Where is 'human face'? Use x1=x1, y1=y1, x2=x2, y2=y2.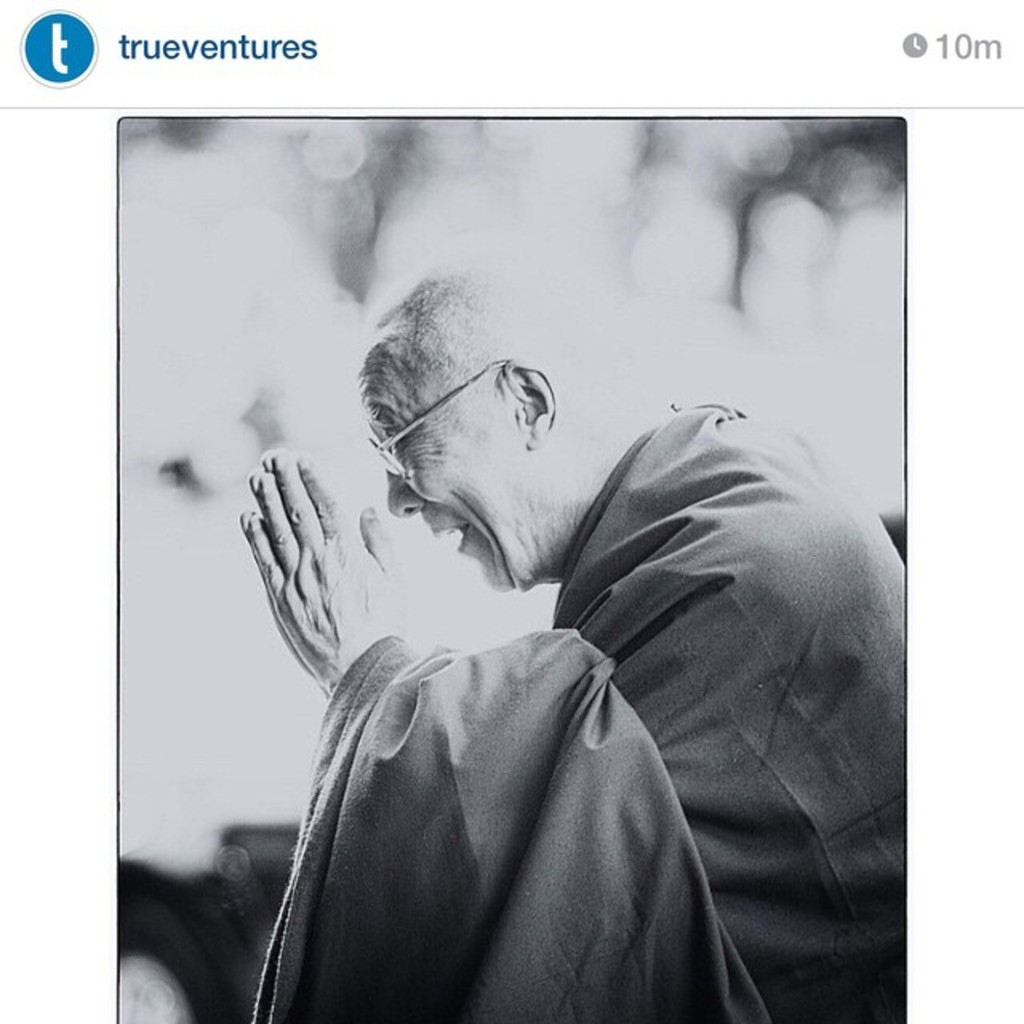
x1=371, y1=358, x2=547, y2=584.
